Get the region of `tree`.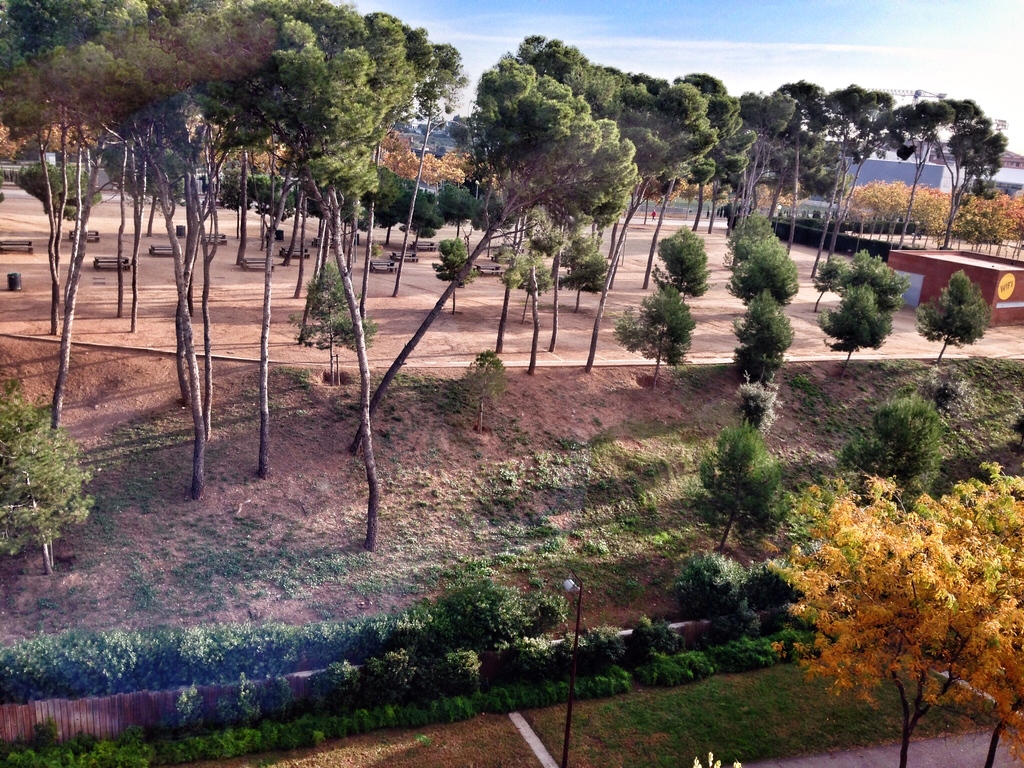
(911, 458, 1023, 767).
